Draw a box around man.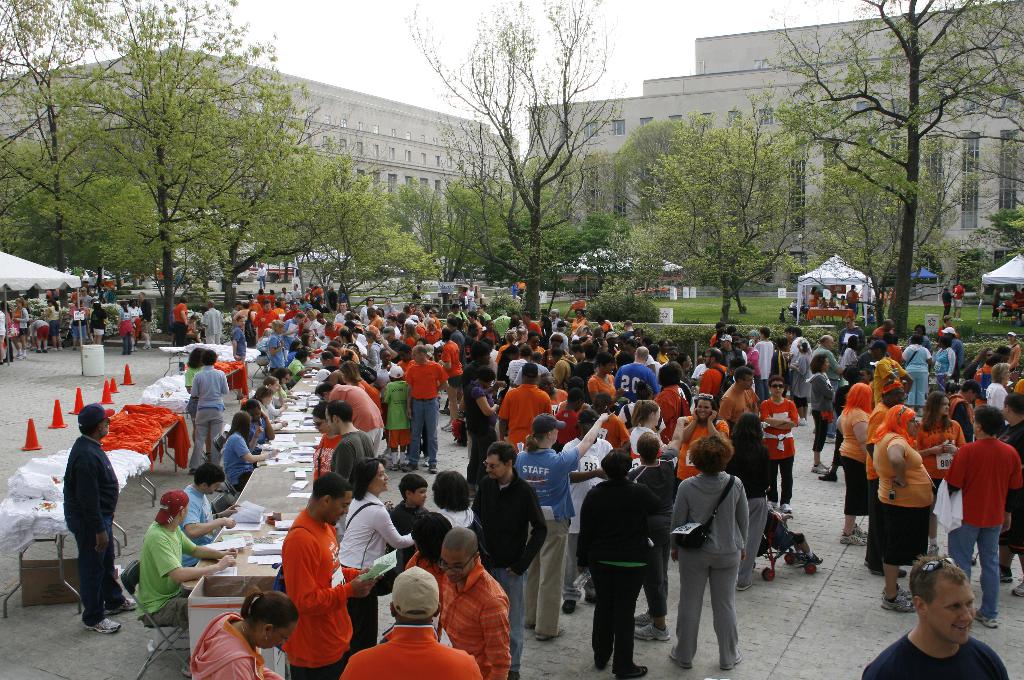
detection(74, 285, 91, 313).
